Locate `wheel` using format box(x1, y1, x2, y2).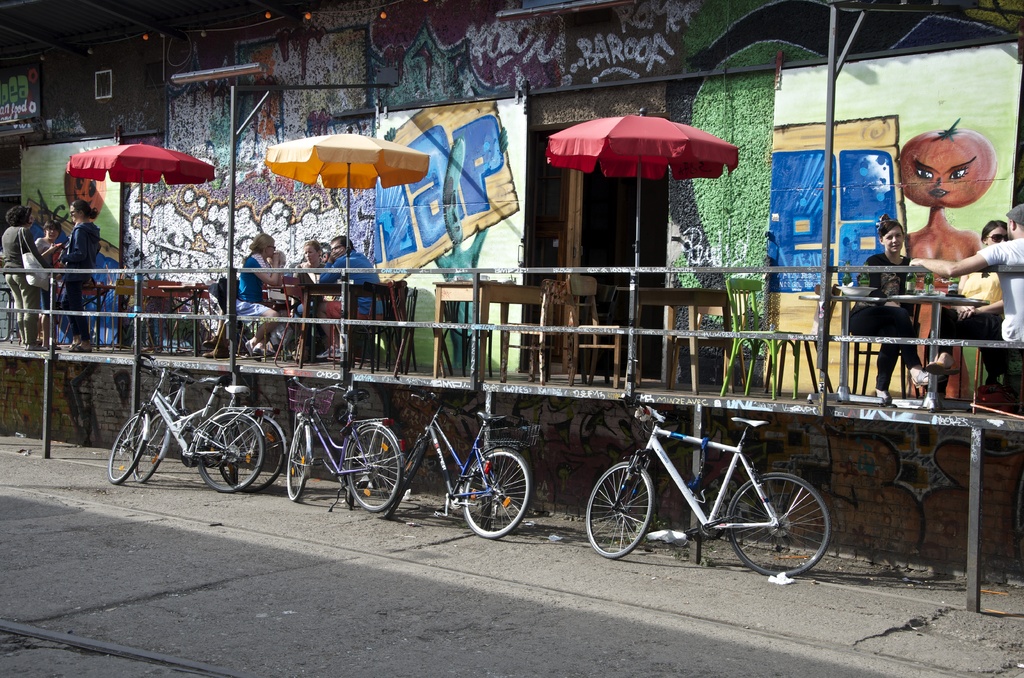
box(104, 407, 148, 487).
